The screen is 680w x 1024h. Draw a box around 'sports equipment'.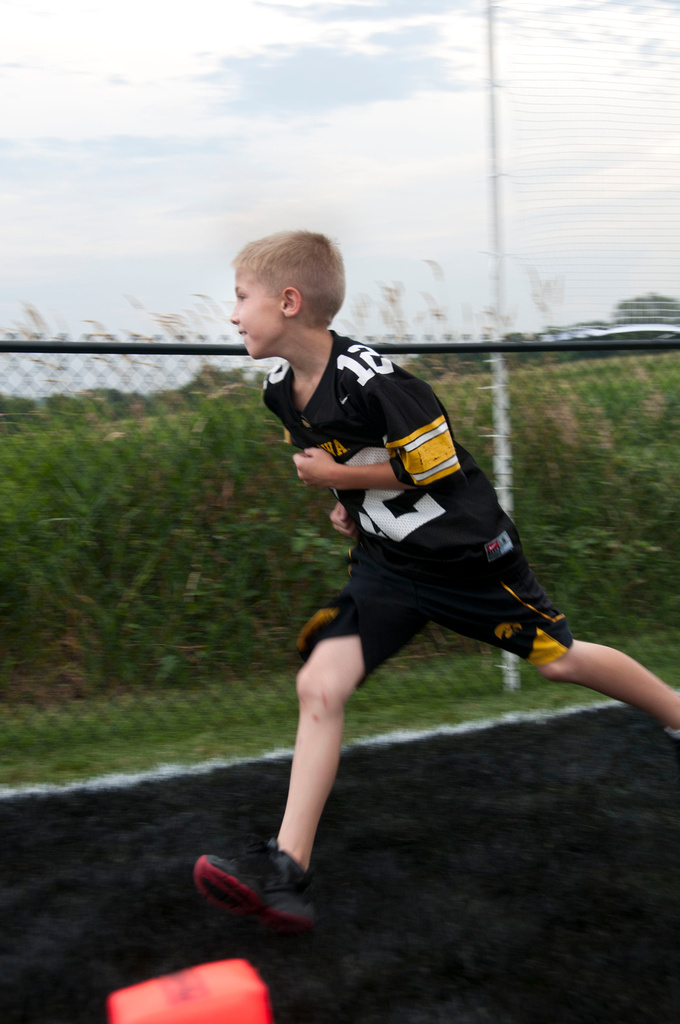
[x1=215, y1=841, x2=319, y2=931].
